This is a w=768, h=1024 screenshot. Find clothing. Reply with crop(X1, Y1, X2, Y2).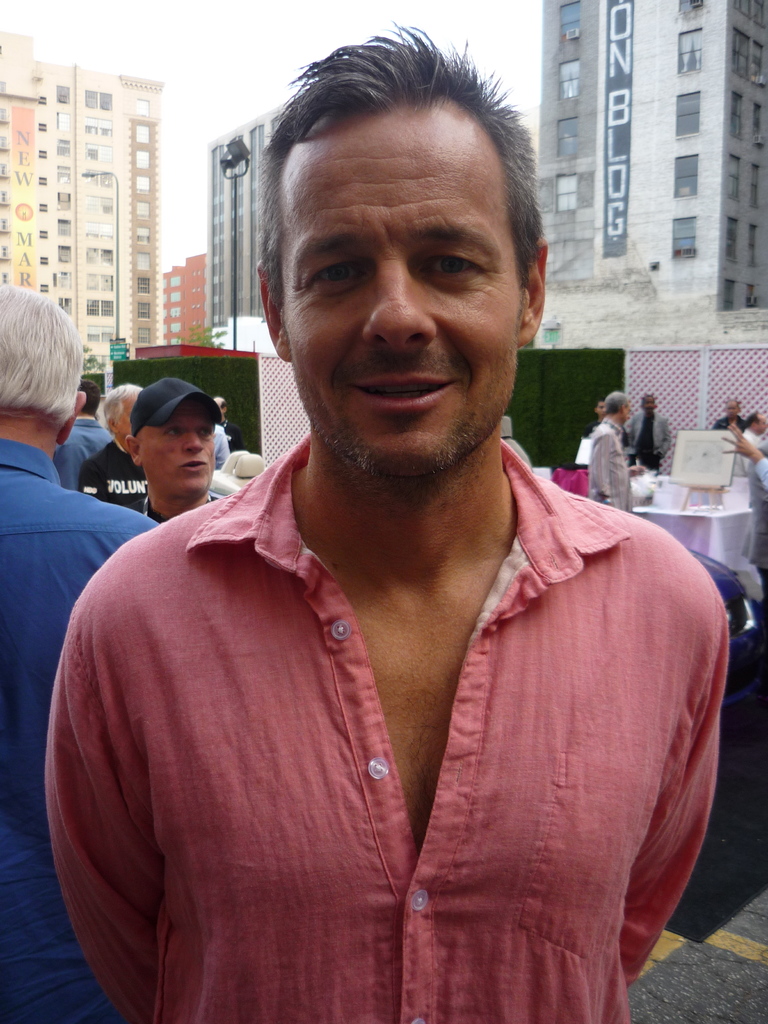
crop(79, 438, 146, 507).
